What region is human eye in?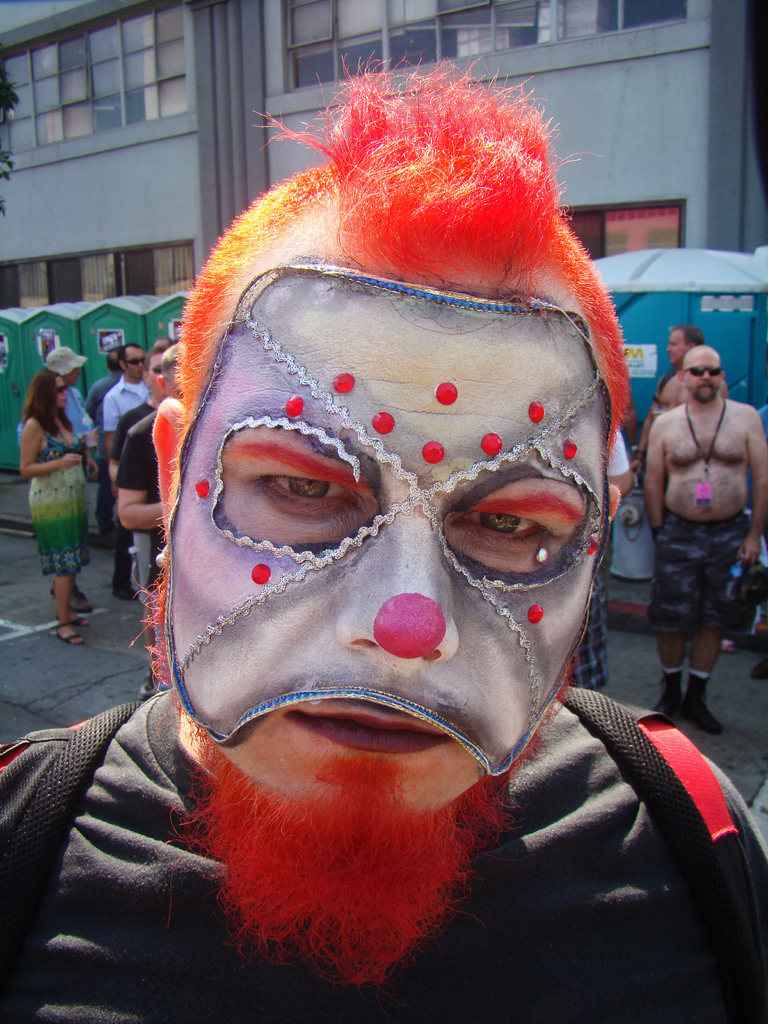
select_region(472, 482, 585, 564).
